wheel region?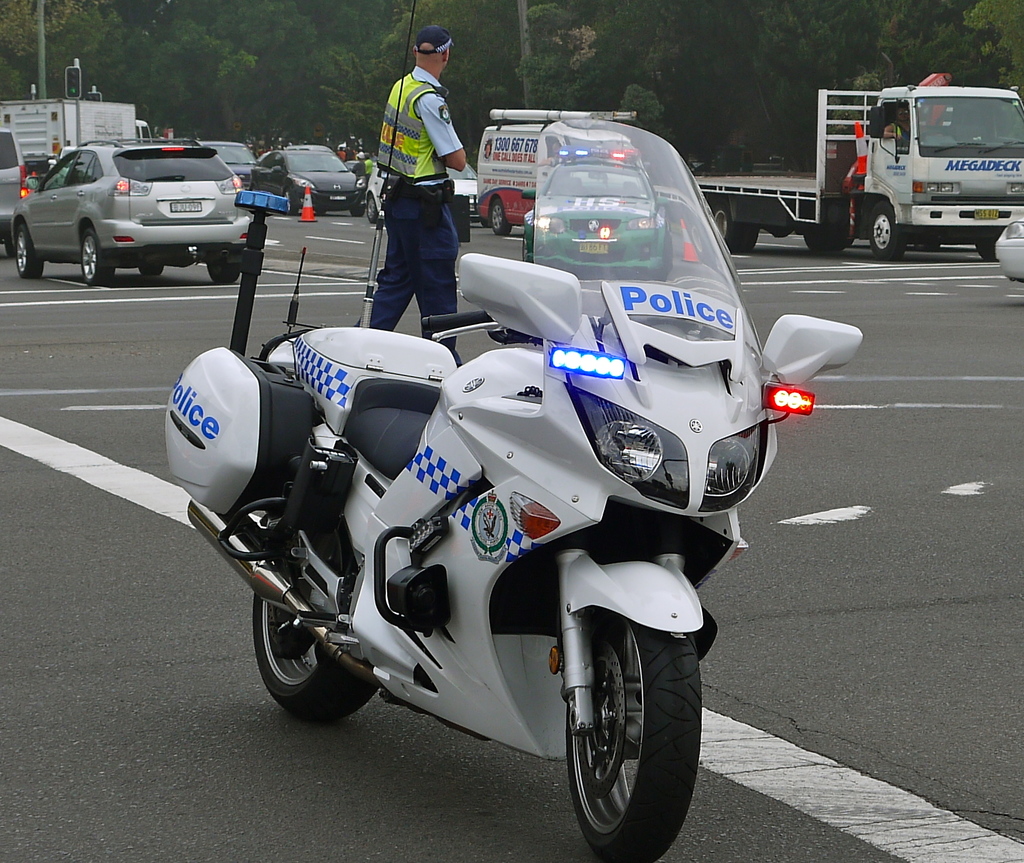
<box>10,222,38,270</box>
